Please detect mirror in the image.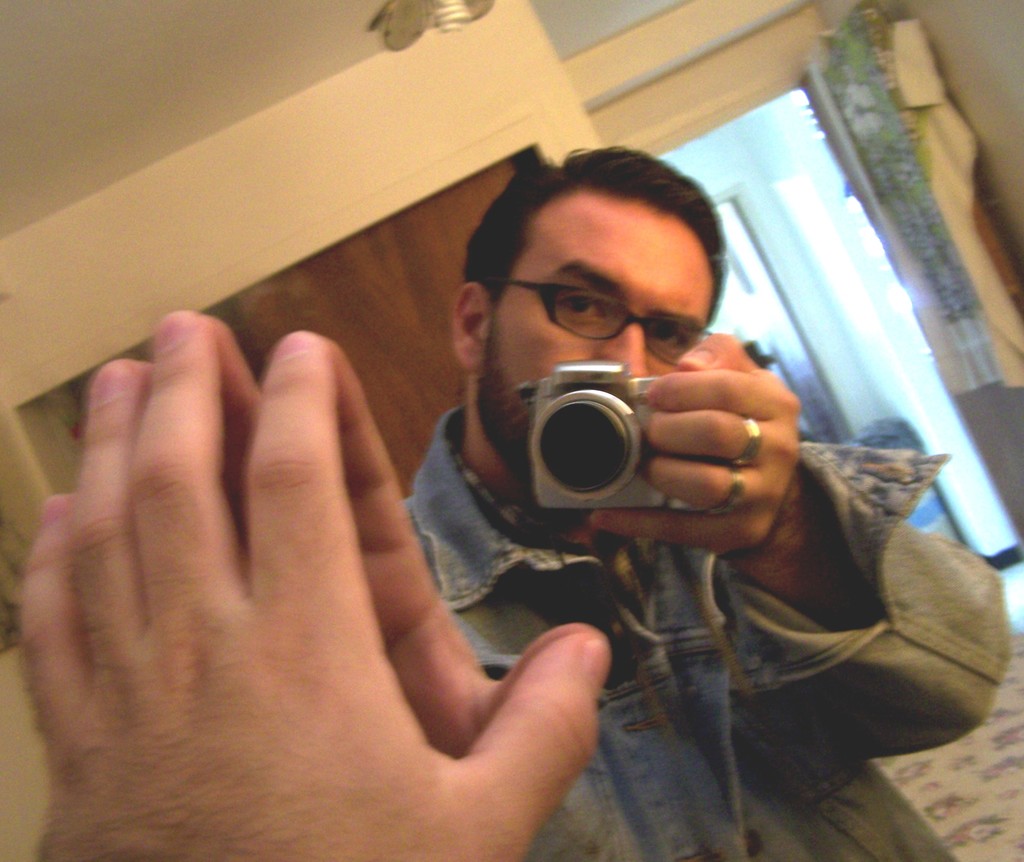
detection(0, 0, 1023, 861).
